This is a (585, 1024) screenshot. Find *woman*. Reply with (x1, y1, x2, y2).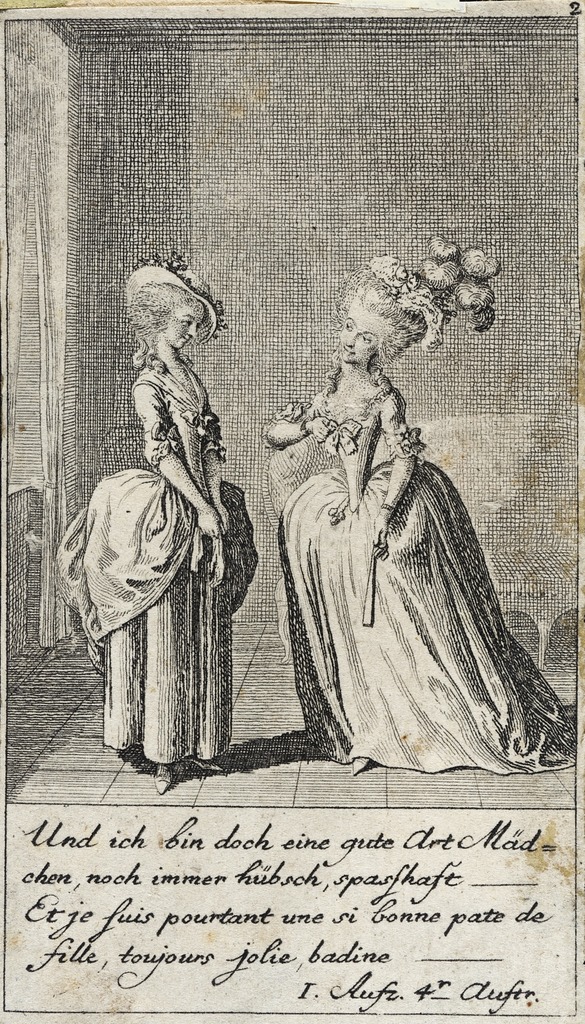
(261, 265, 547, 787).
